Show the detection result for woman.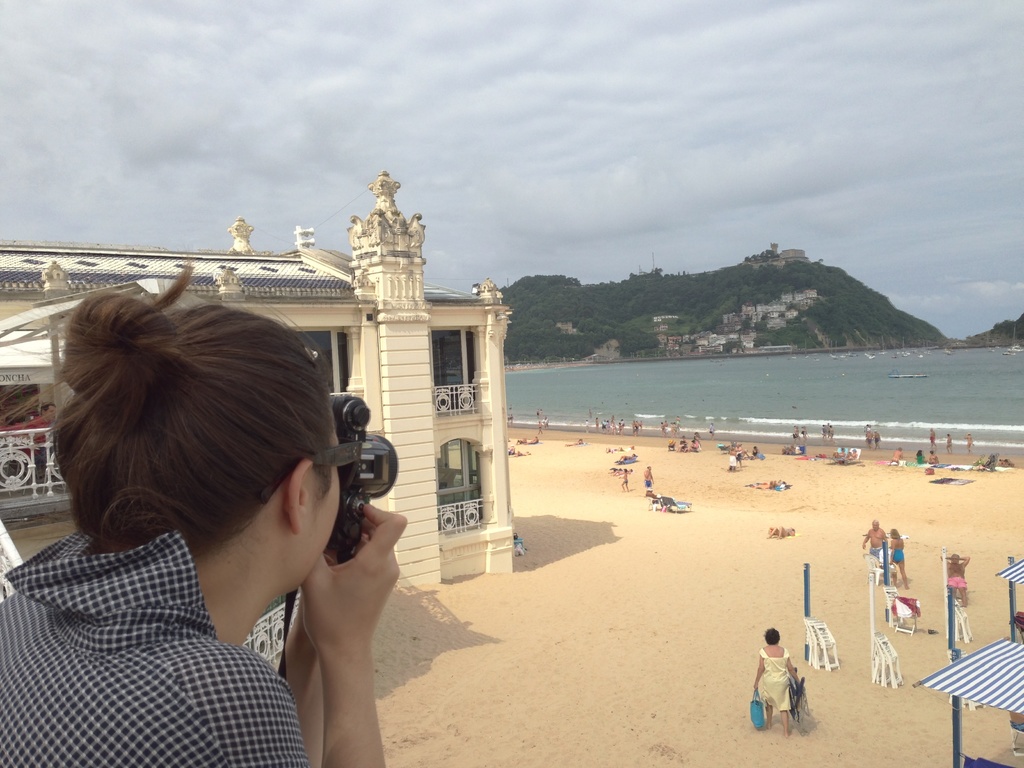
(x1=753, y1=625, x2=801, y2=739).
